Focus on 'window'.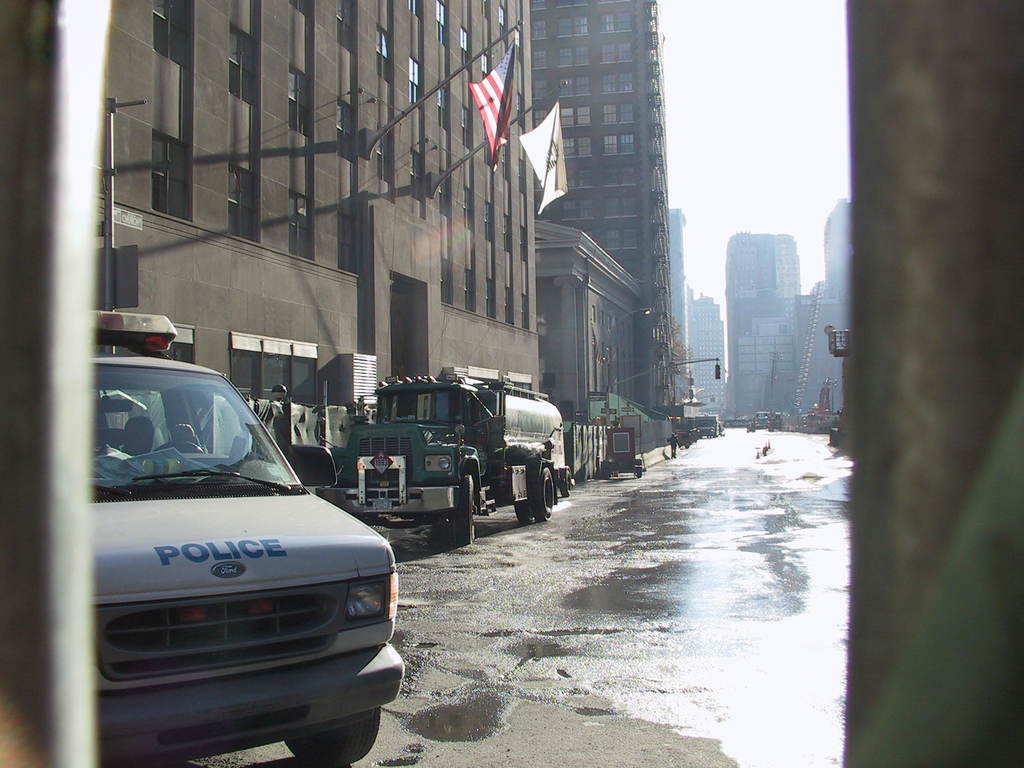
Focused at <bbox>483, 200, 495, 243</bbox>.
